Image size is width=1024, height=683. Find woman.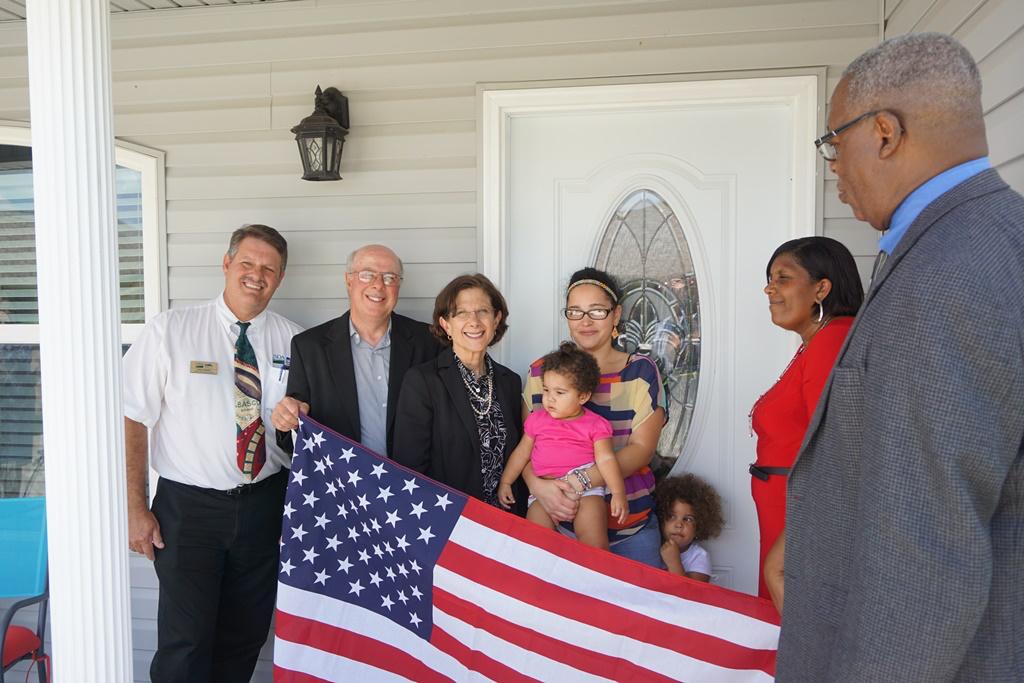
[749,243,870,592].
